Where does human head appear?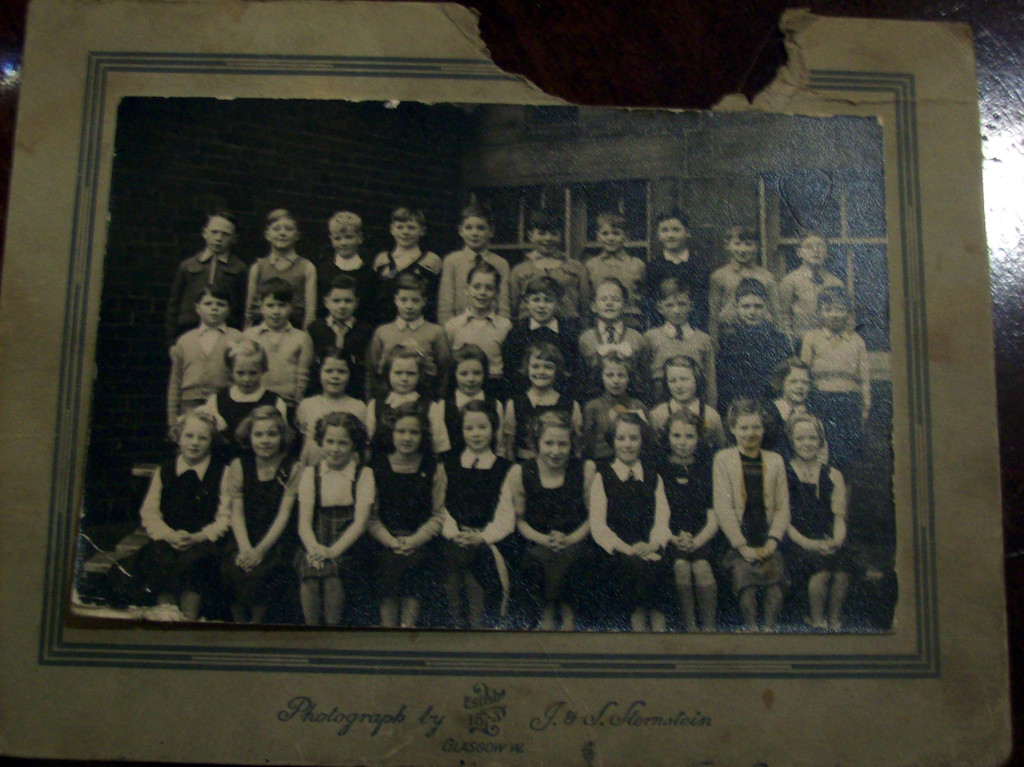
Appears at (left=726, top=401, right=764, bottom=449).
